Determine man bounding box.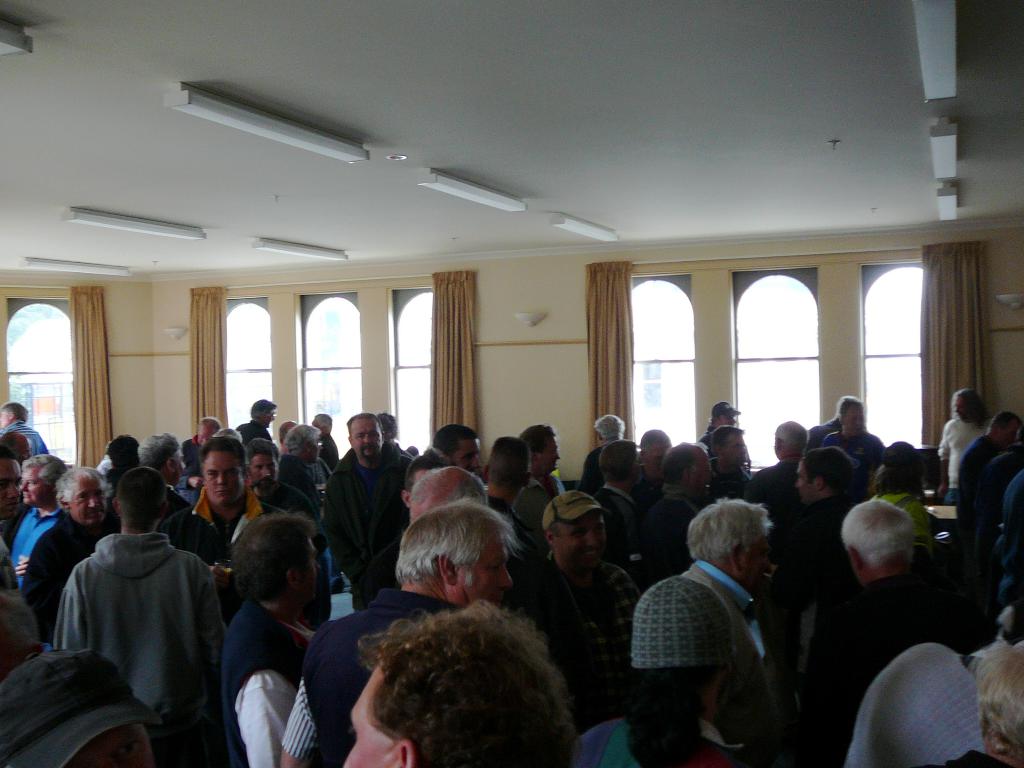
Determined: detection(326, 595, 600, 767).
